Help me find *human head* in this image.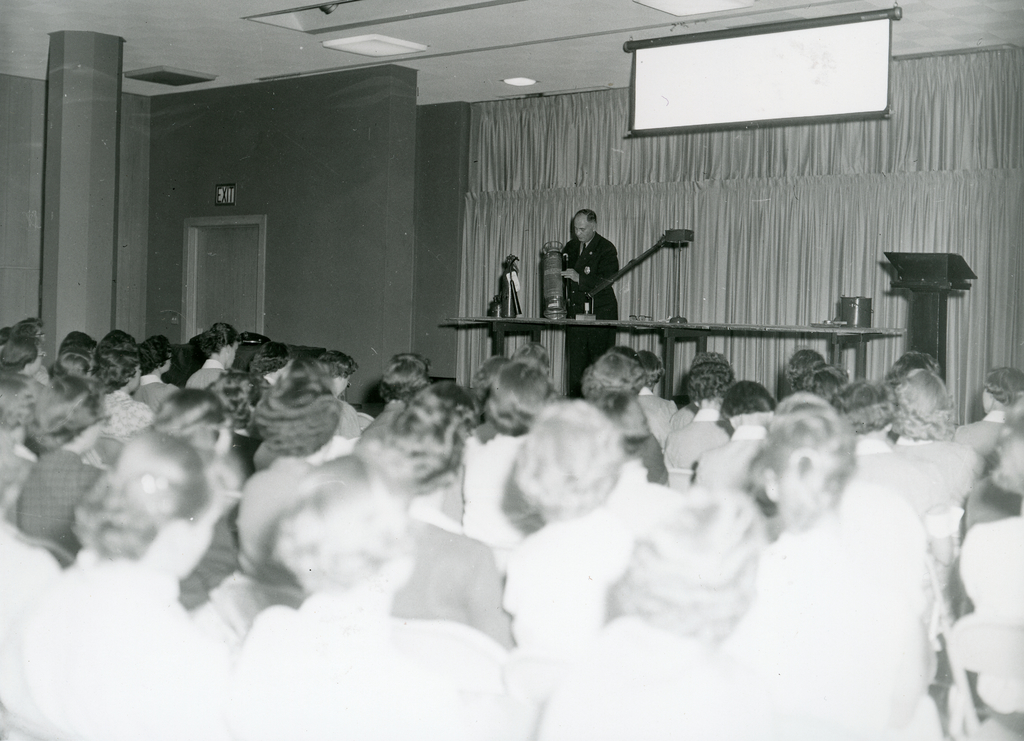
Found it: l=48, t=350, r=89, b=378.
